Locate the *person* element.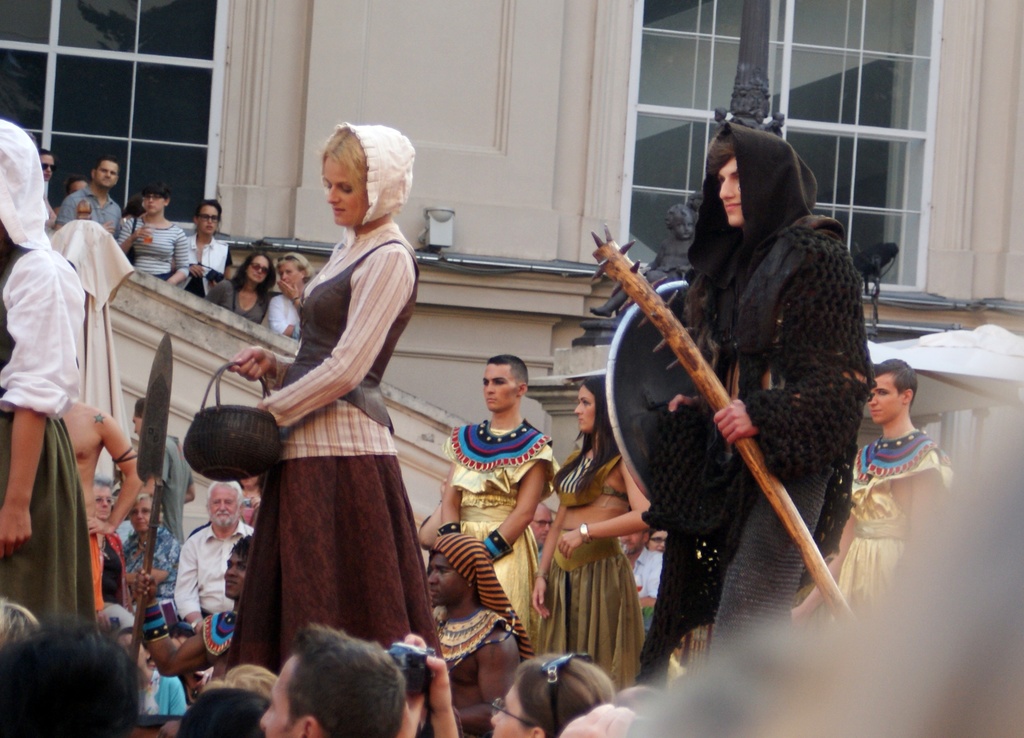
Element bbox: BBox(618, 154, 859, 683).
